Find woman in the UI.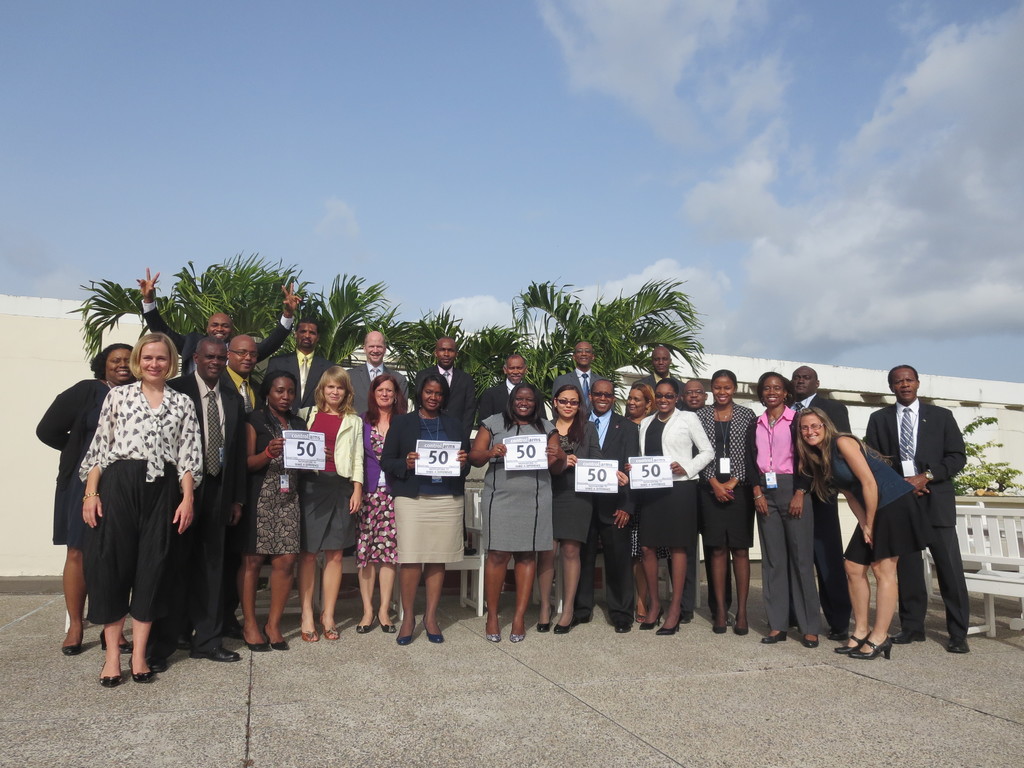
UI element at 692,367,760,634.
